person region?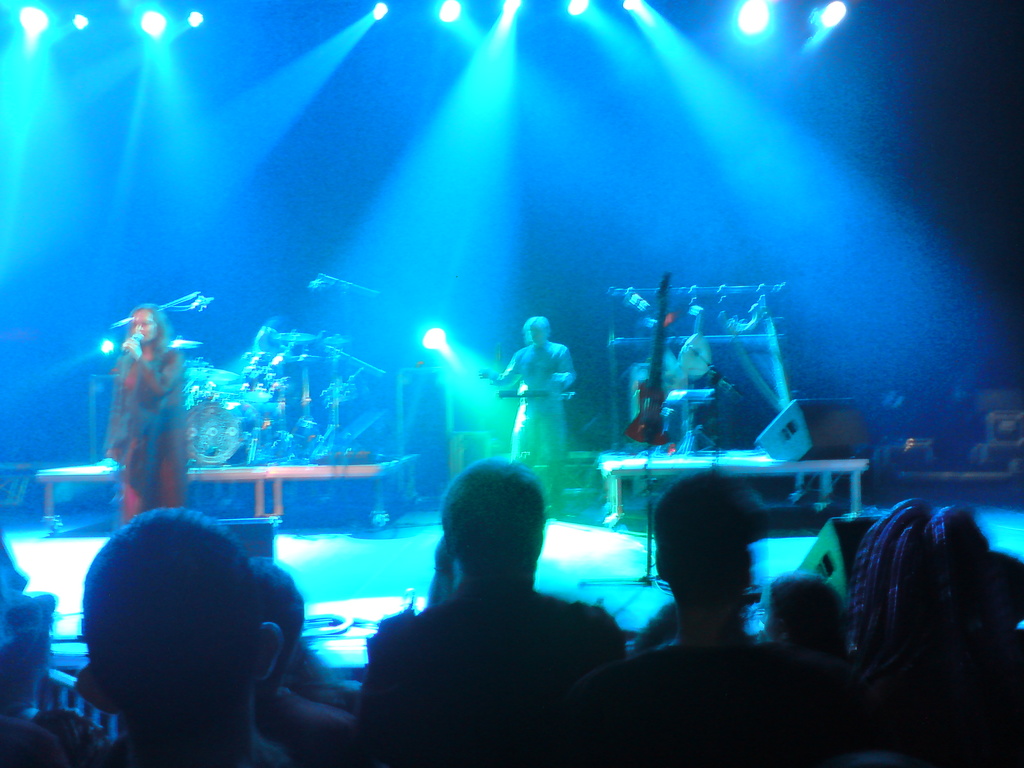
[x1=94, y1=300, x2=192, y2=532]
